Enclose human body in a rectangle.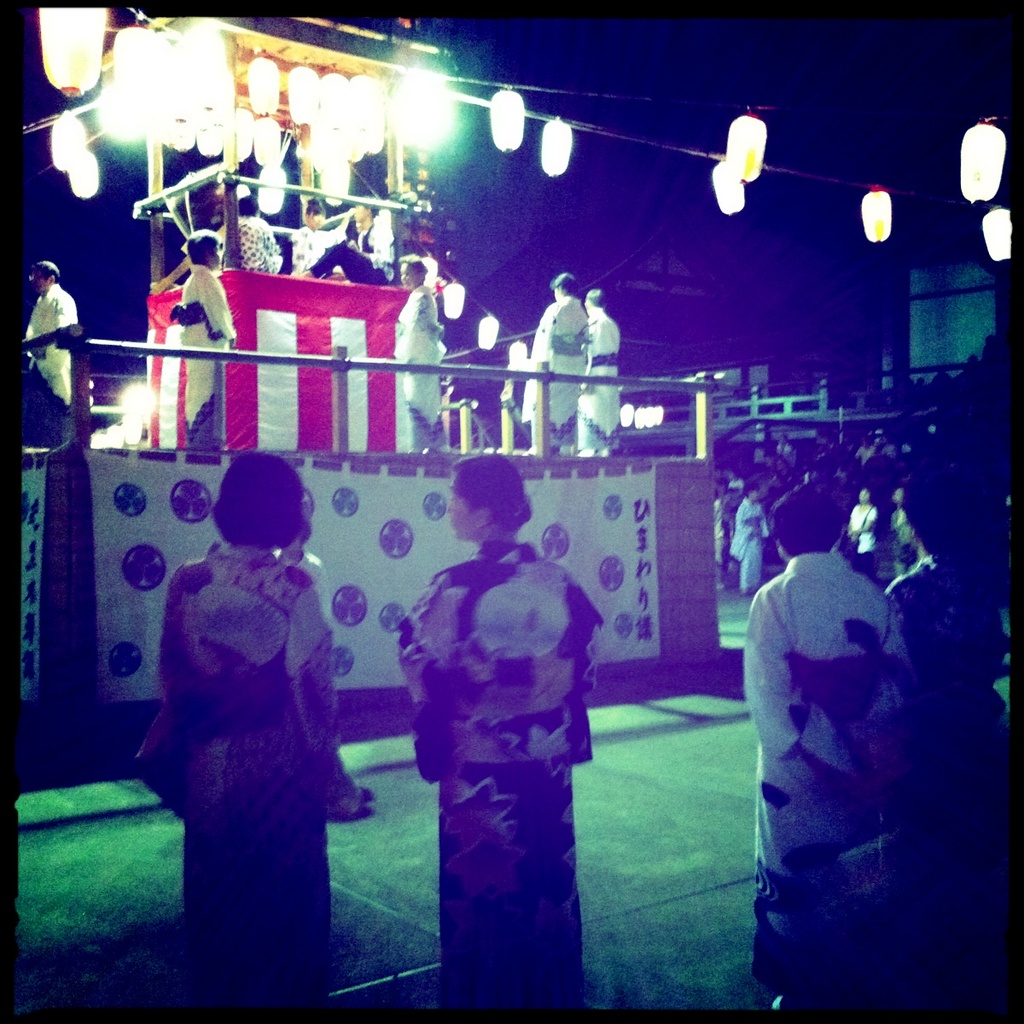
511/303/596/455.
